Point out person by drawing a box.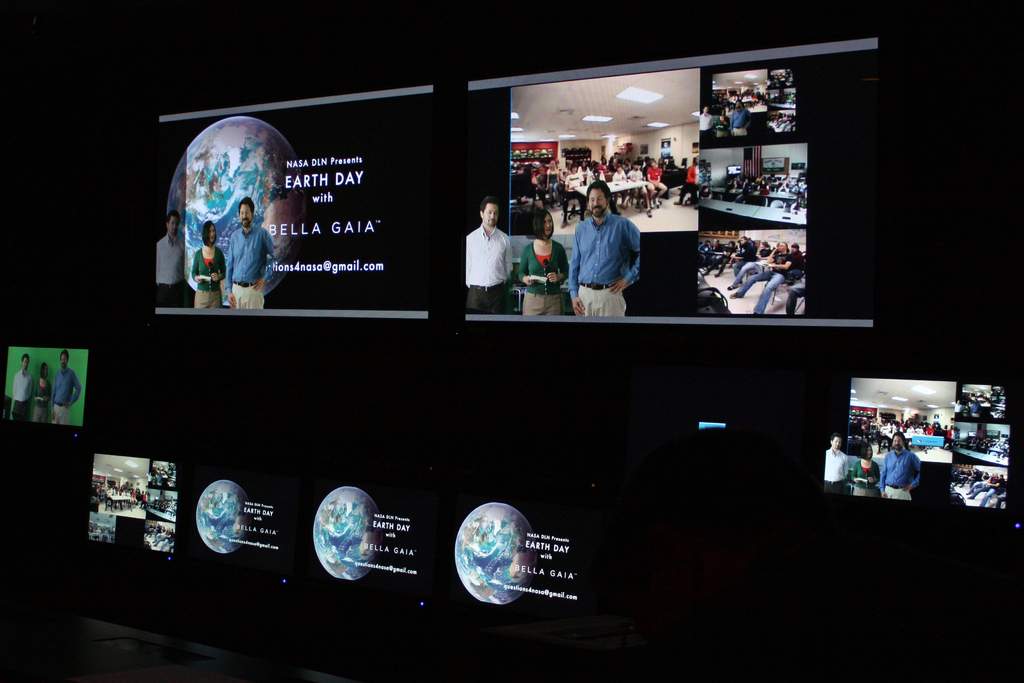
(x1=191, y1=220, x2=230, y2=308).
